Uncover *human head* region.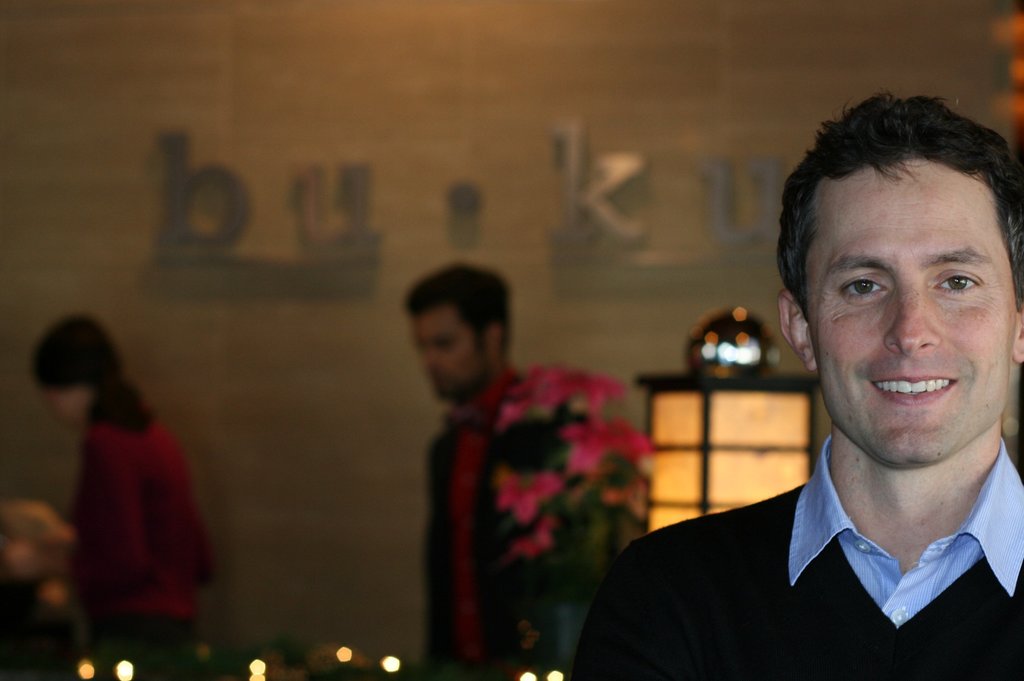
Uncovered: rect(20, 310, 124, 428).
